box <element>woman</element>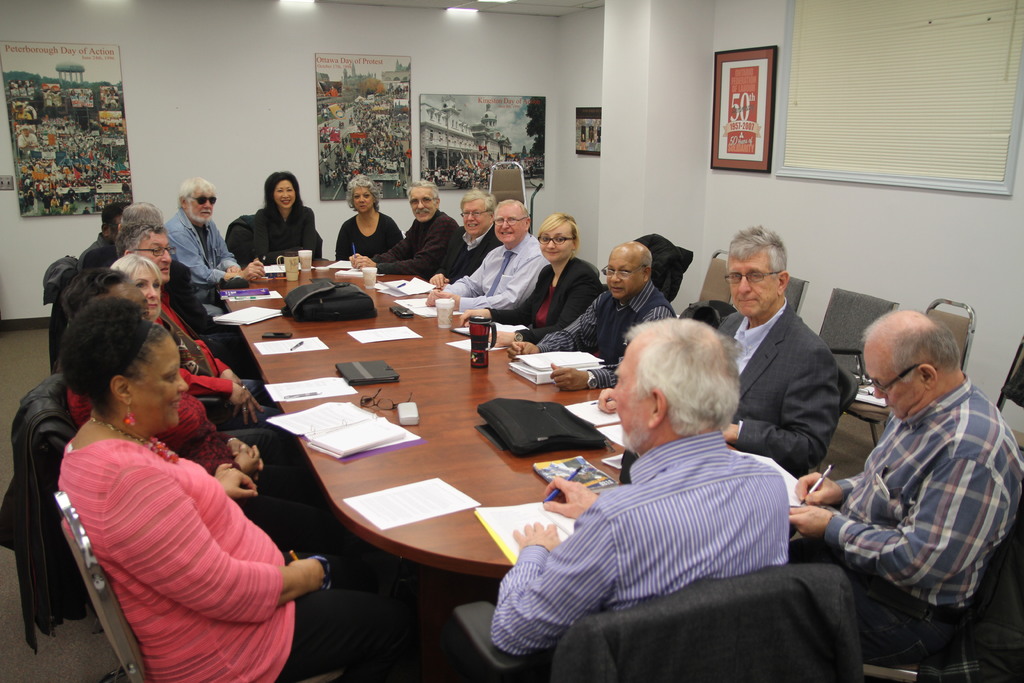
box=[109, 249, 286, 451]
